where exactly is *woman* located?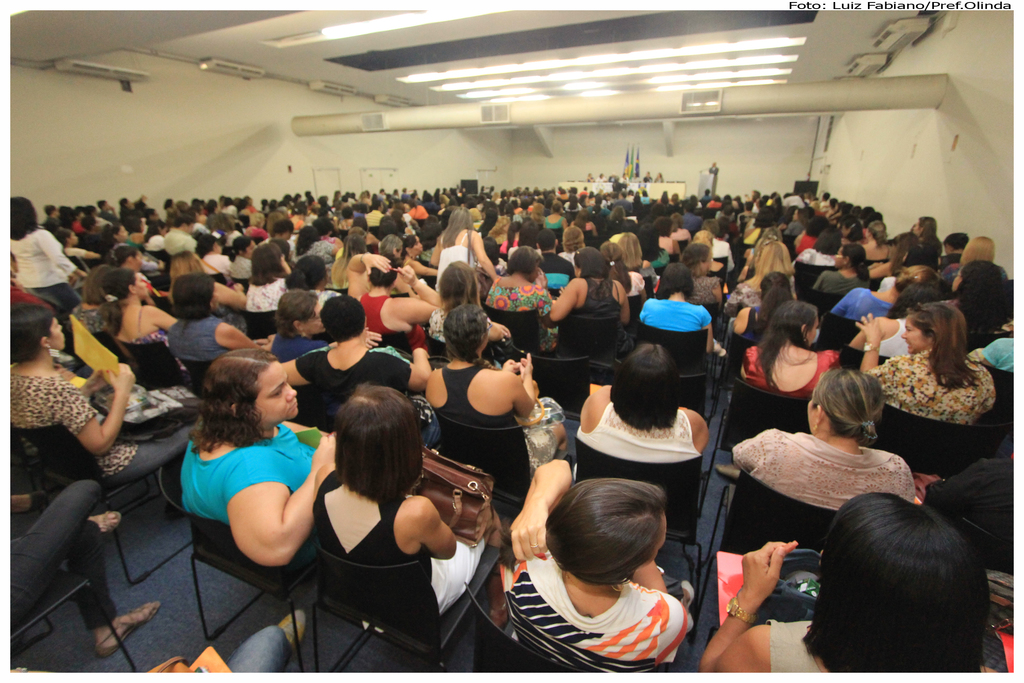
Its bounding box is bbox=[0, 193, 85, 315].
